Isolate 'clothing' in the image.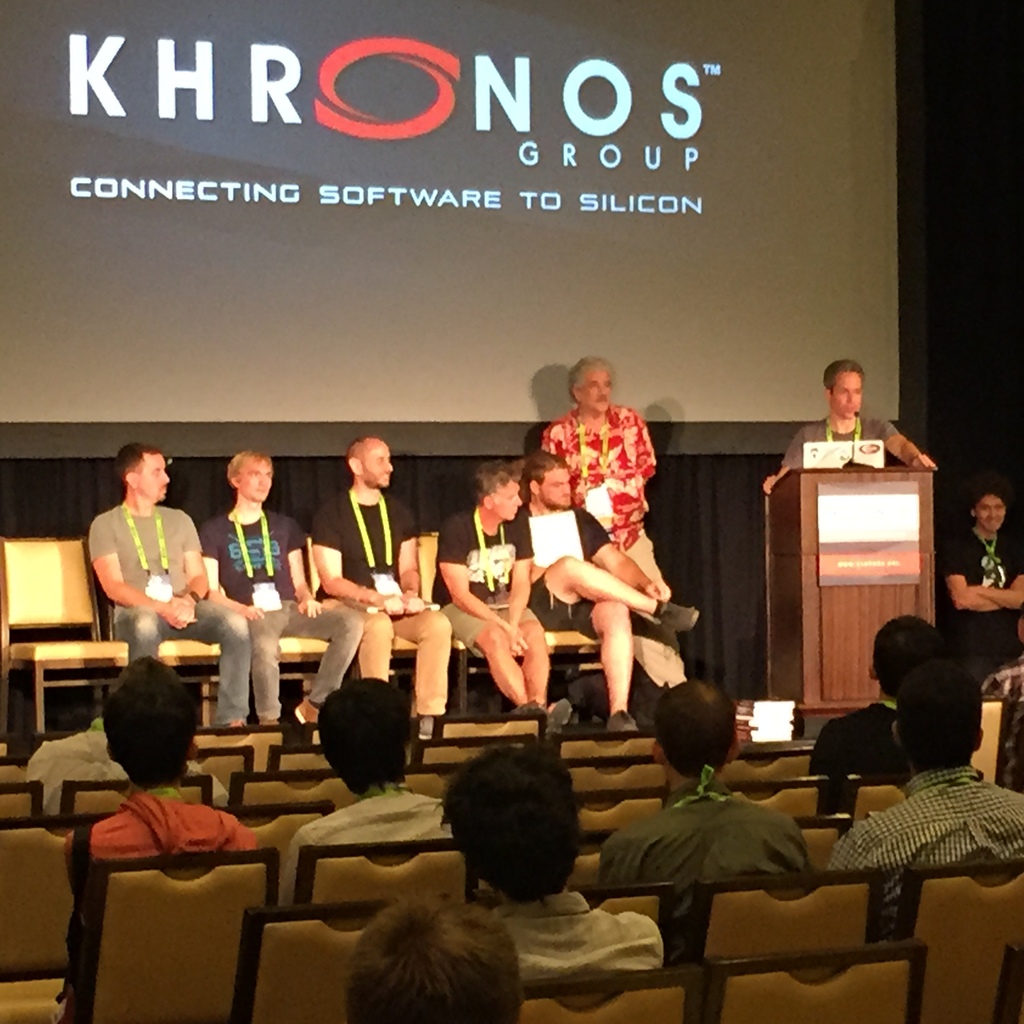
Isolated region: [541,404,685,685].
